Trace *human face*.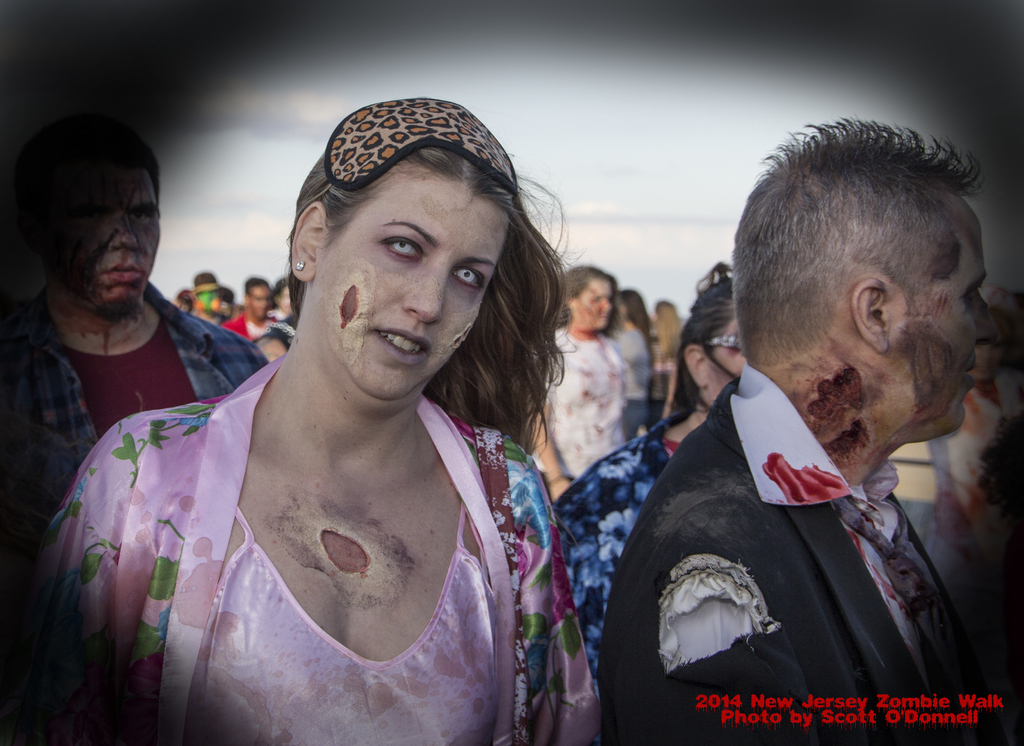
Traced to locate(706, 321, 749, 397).
